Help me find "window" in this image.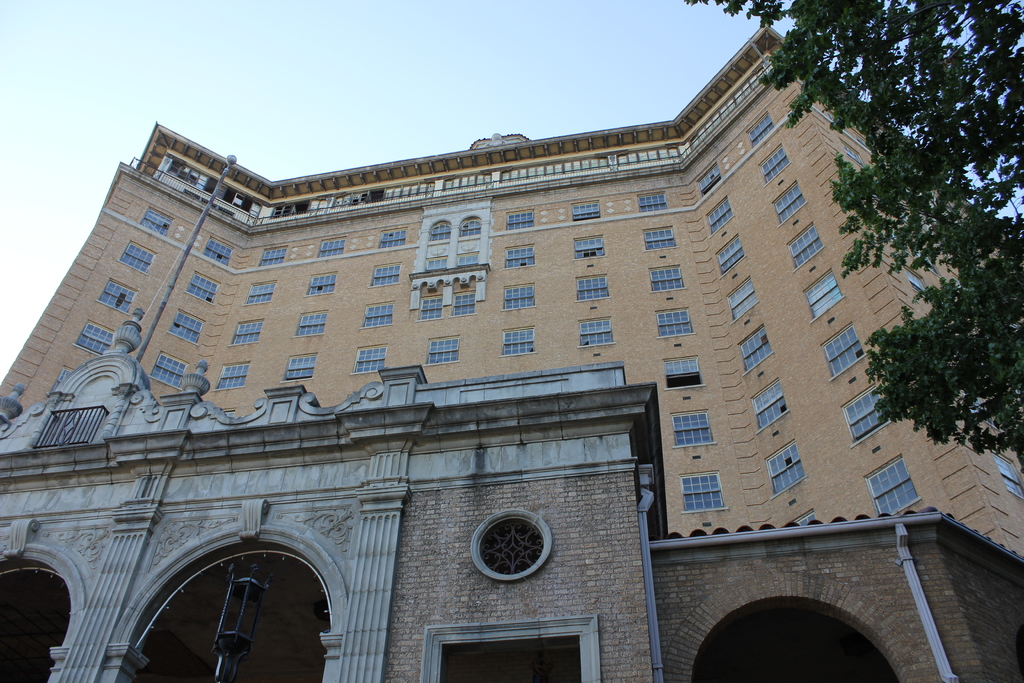
Found it: locate(749, 378, 781, 434).
